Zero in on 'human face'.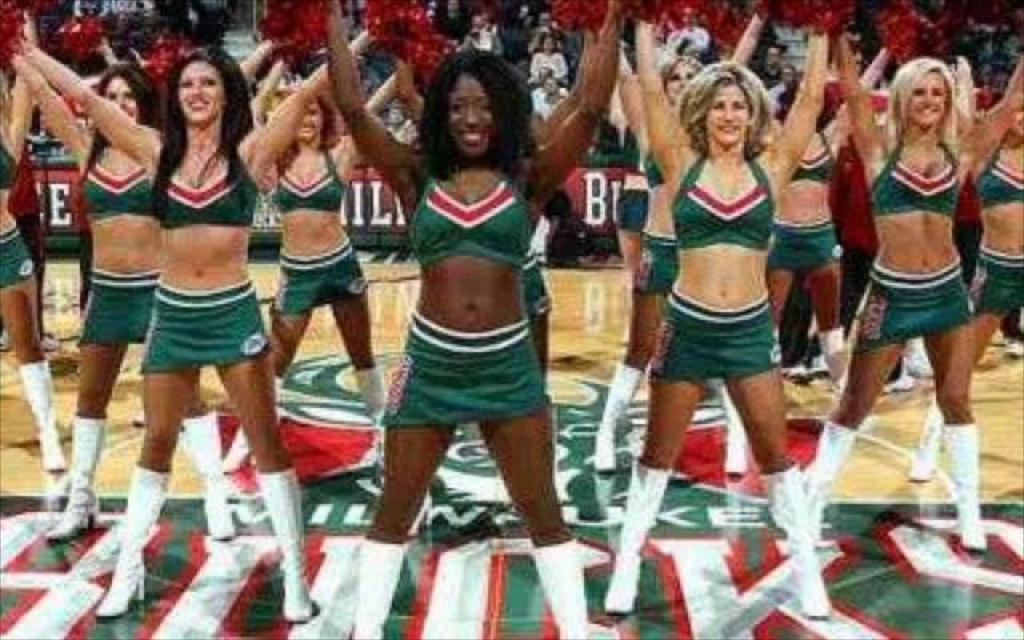
Zeroed in: 709/90/758/146.
